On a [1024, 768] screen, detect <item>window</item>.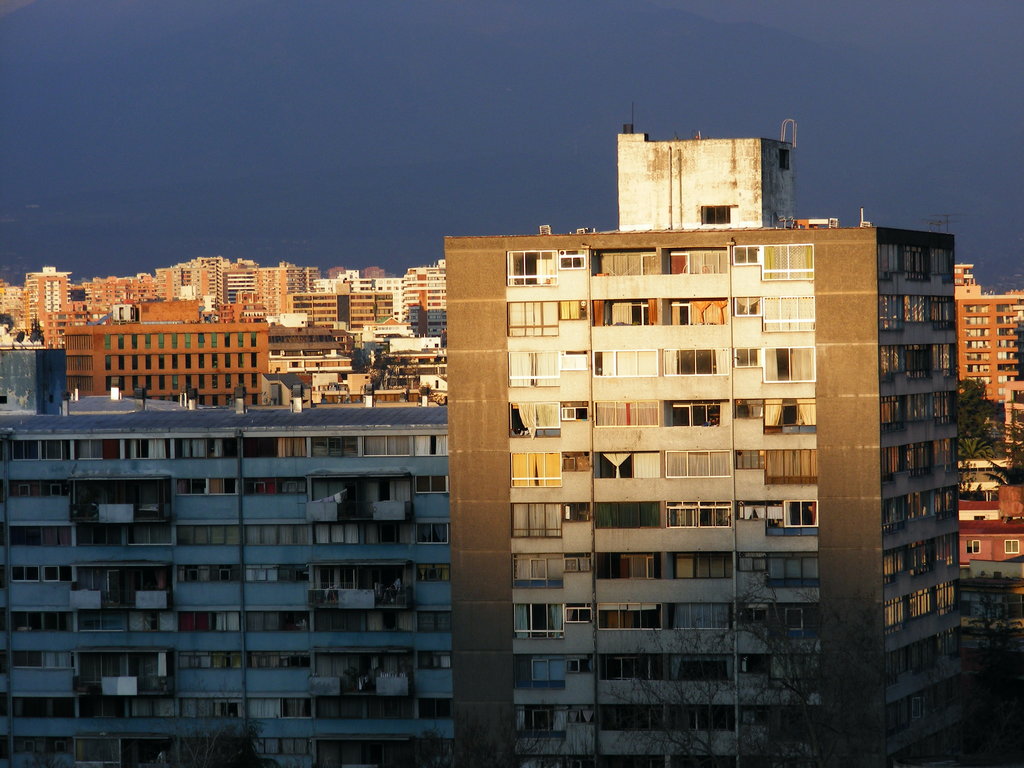
pyautogui.locateOnScreen(242, 569, 312, 595).
